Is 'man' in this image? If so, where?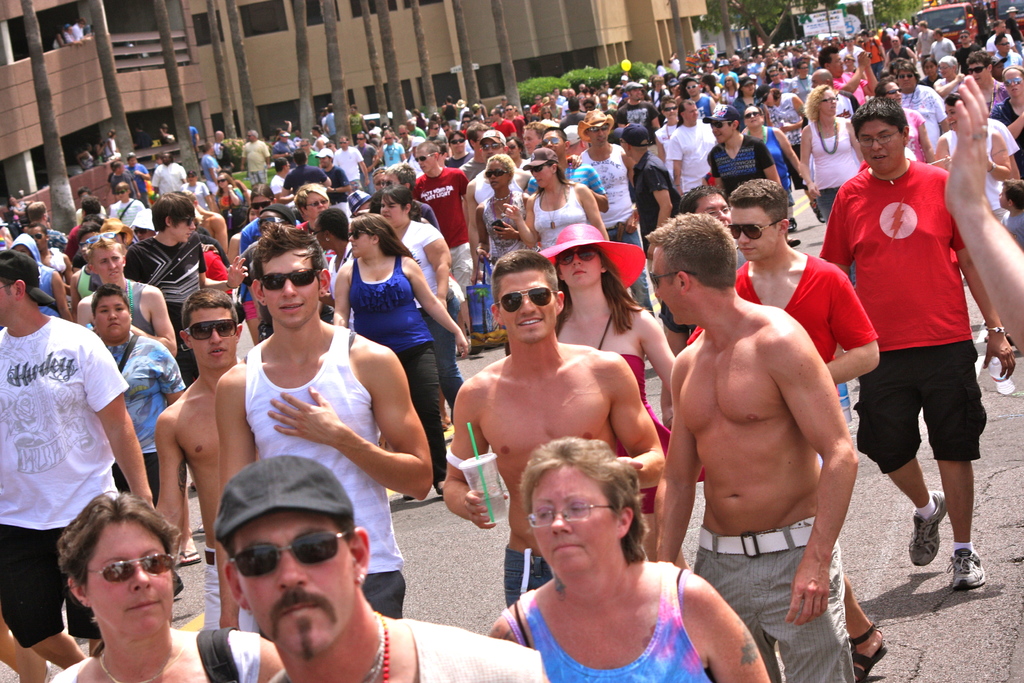
Yes, at rect(239, 127, 274, 183).
